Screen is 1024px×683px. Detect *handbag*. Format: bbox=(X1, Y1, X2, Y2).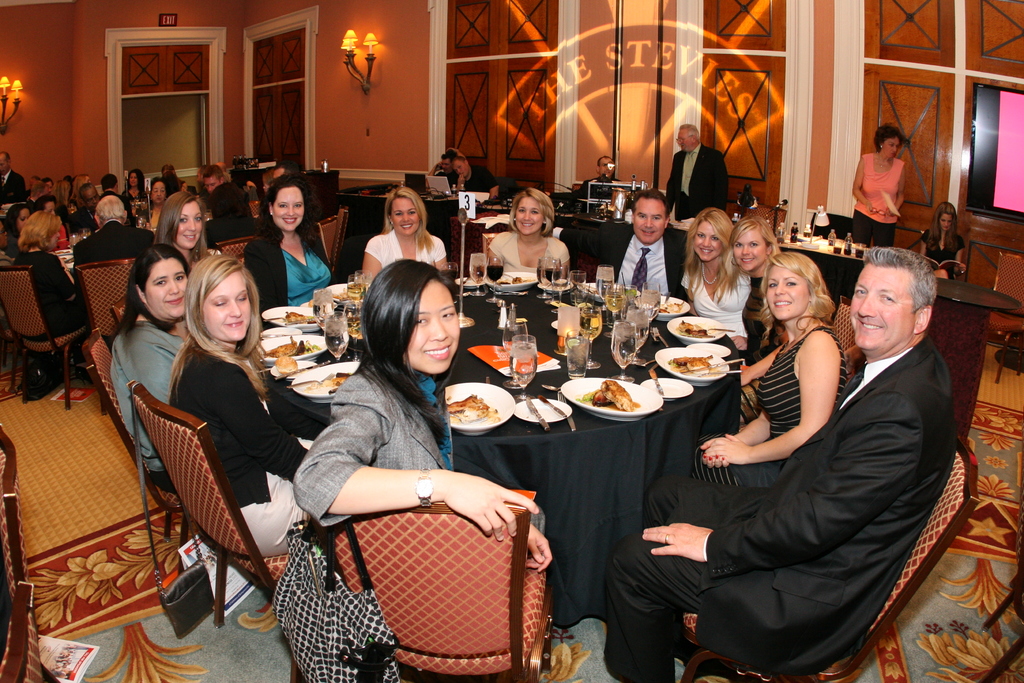
bbox=(273, 522, 403, 680).
